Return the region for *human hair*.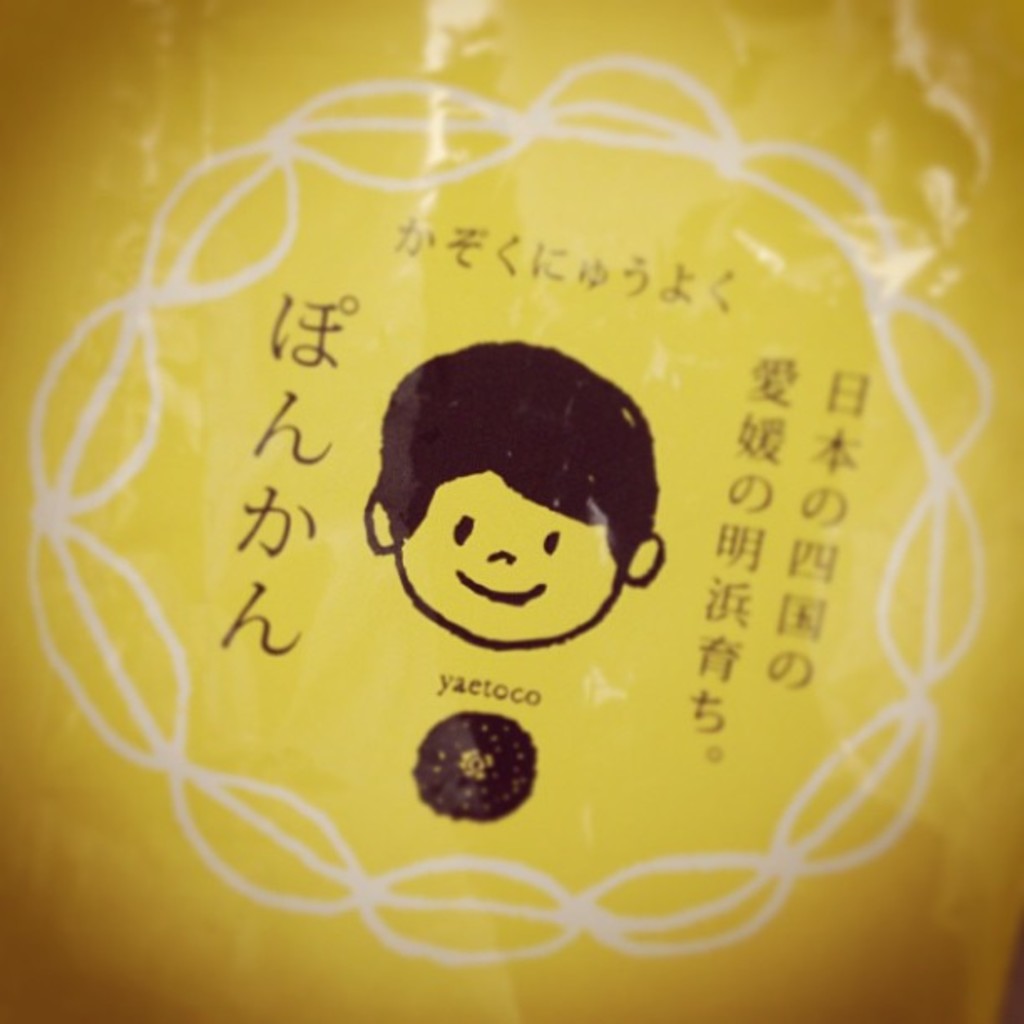
[left=381, top=336, right=659, bottom=587].
